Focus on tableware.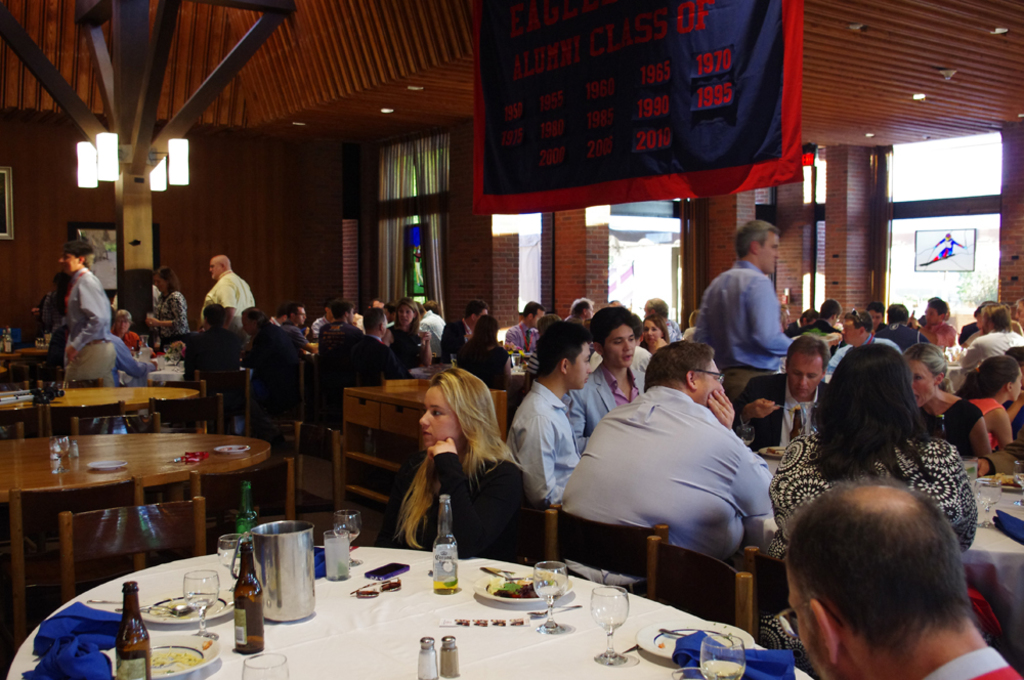
Focused at bbox=(656, 625, 687, 637).
